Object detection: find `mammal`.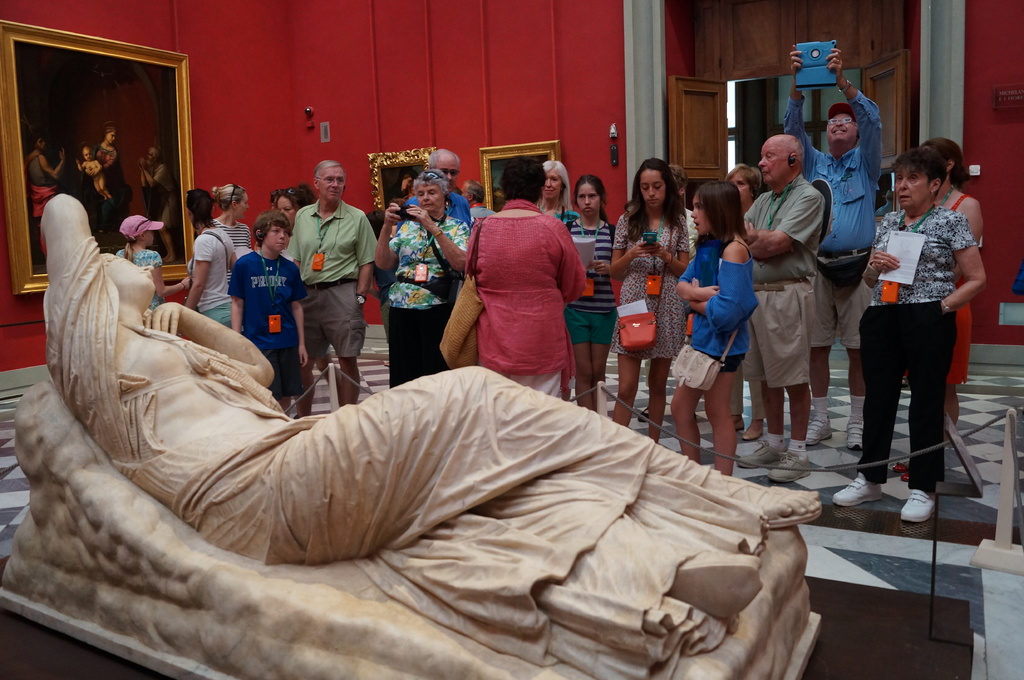
(left=538, top=161, right=580, bottom=226).
